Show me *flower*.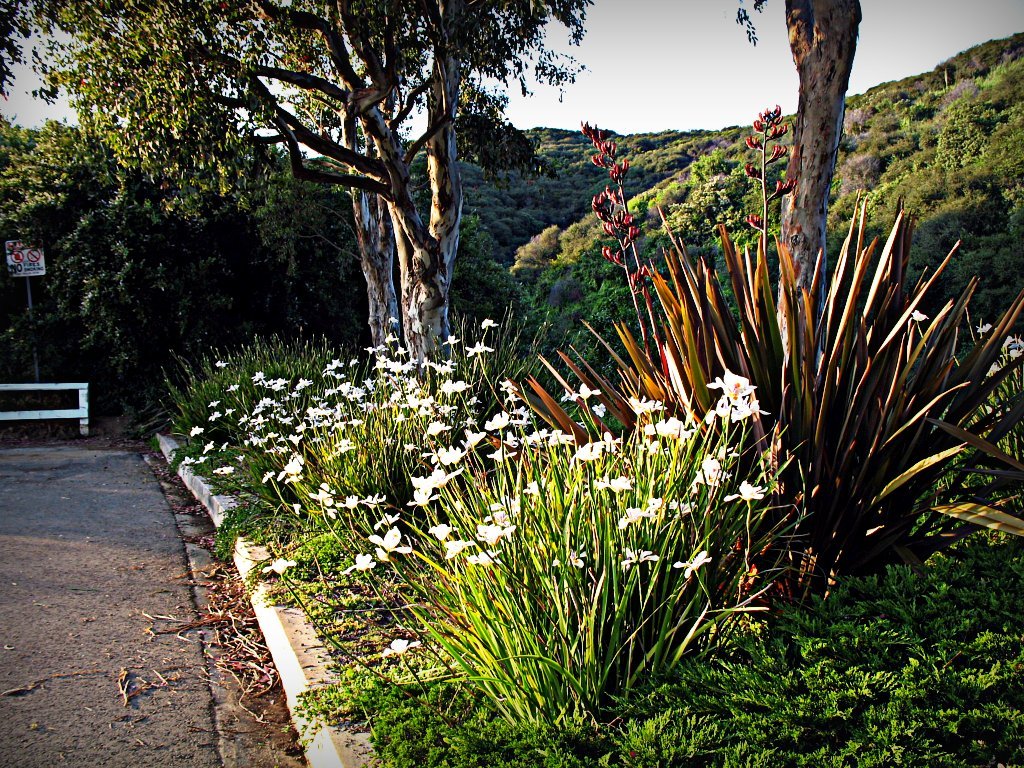
*flower* is here: <bbox>213, 355, 230, 371</bbox>.
